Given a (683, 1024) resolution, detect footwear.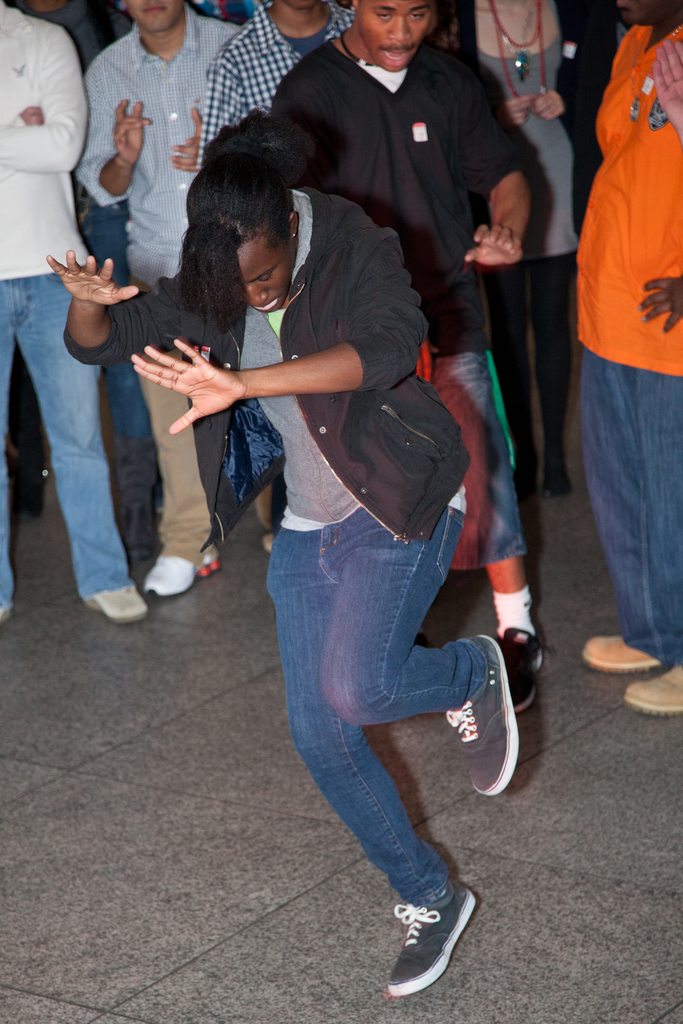
[81, 573, 156, 620].
